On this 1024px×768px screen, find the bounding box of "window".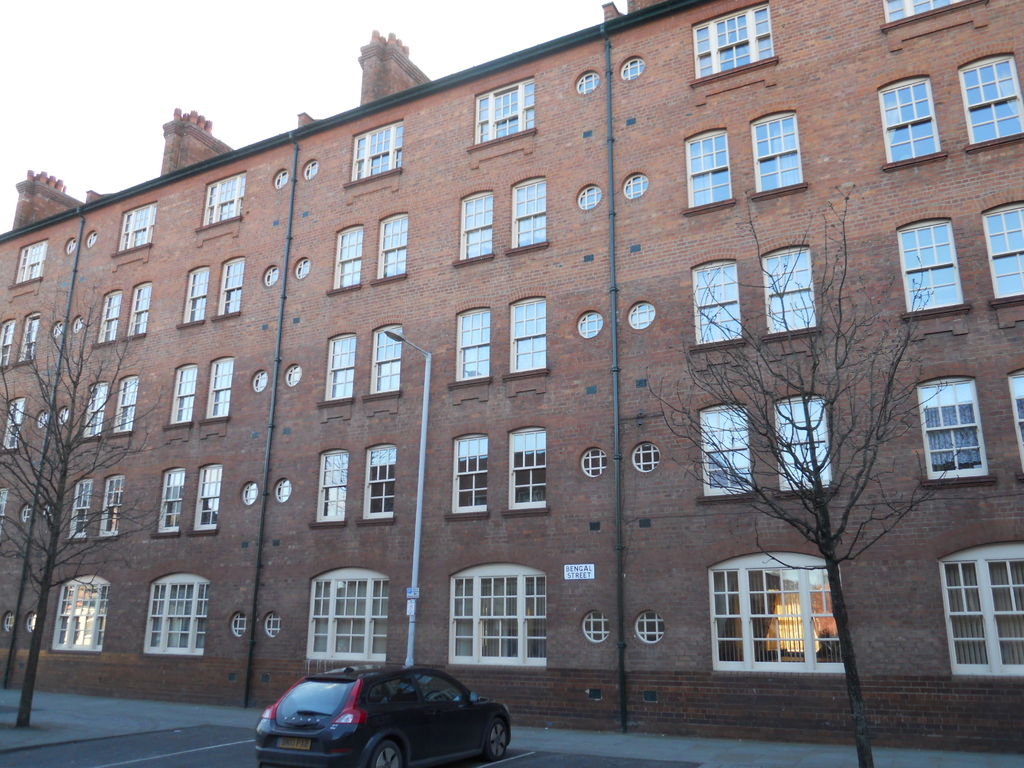
Bounding box: (0,317,17,369).
